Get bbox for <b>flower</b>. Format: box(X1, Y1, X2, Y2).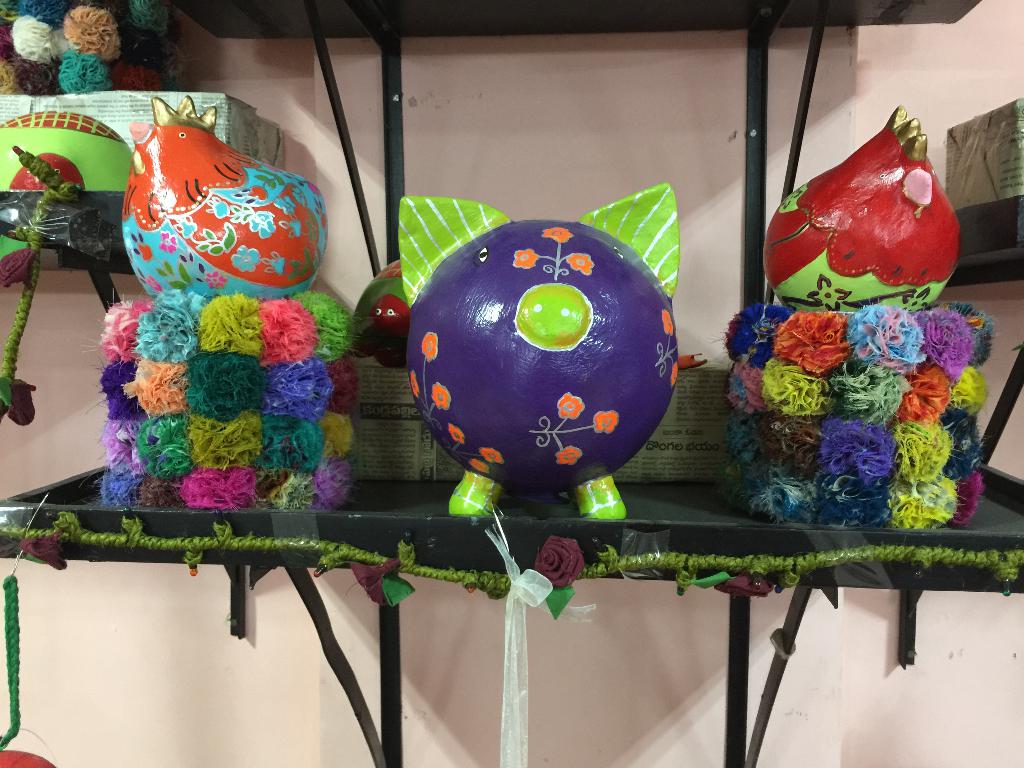
box(348, 555, 401, 607).
